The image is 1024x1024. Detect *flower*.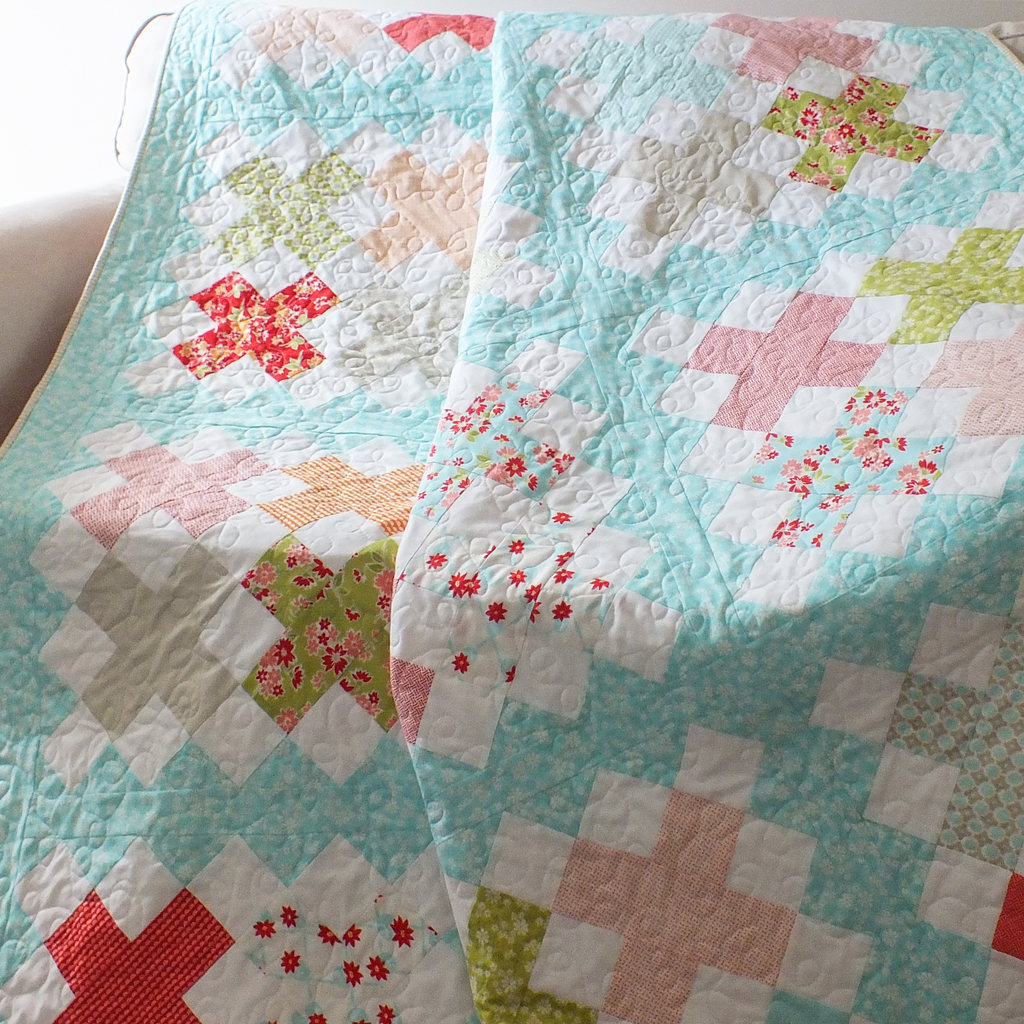
Detection: region(342, 924, 363, 946).
